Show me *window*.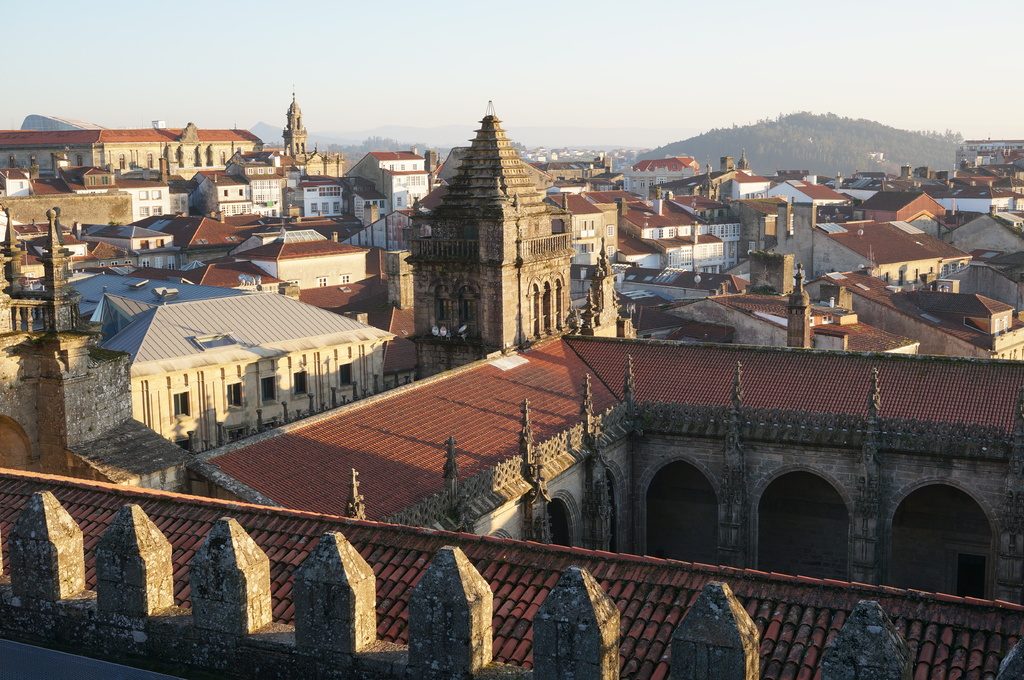
*window* is here: 943:262:957:281.
